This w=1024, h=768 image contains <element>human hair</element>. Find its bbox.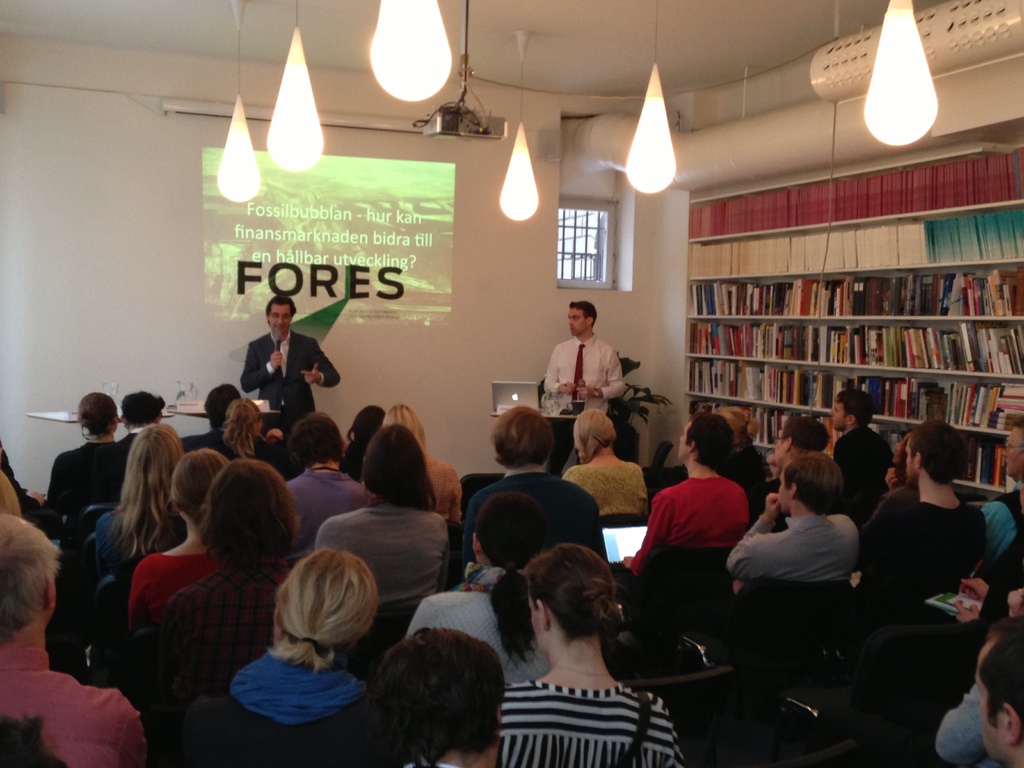
[288,410,344,471].
